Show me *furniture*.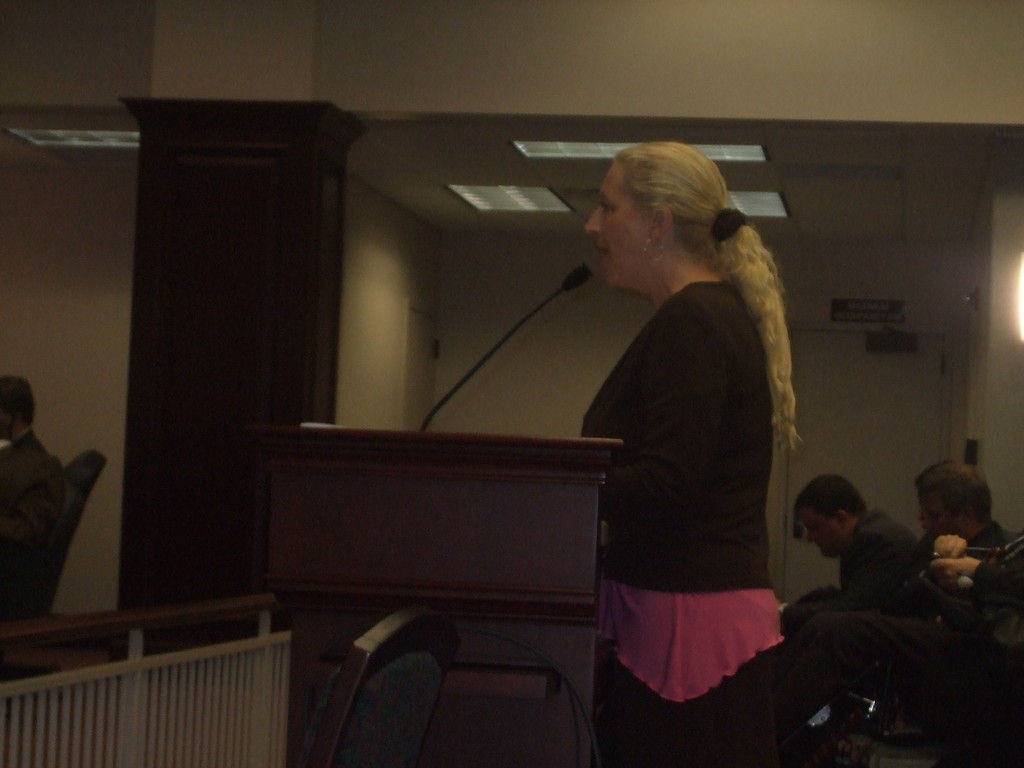
*furniture* is here: locate(24, 451, 108, 621).
